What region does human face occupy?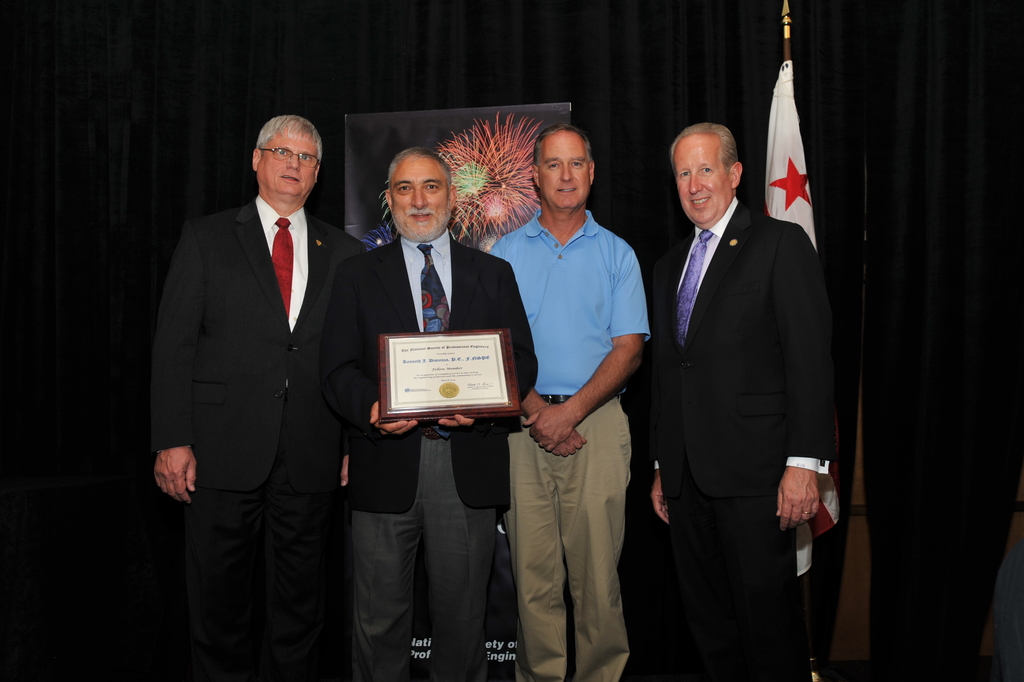
region(677, 132, 735, 234).
